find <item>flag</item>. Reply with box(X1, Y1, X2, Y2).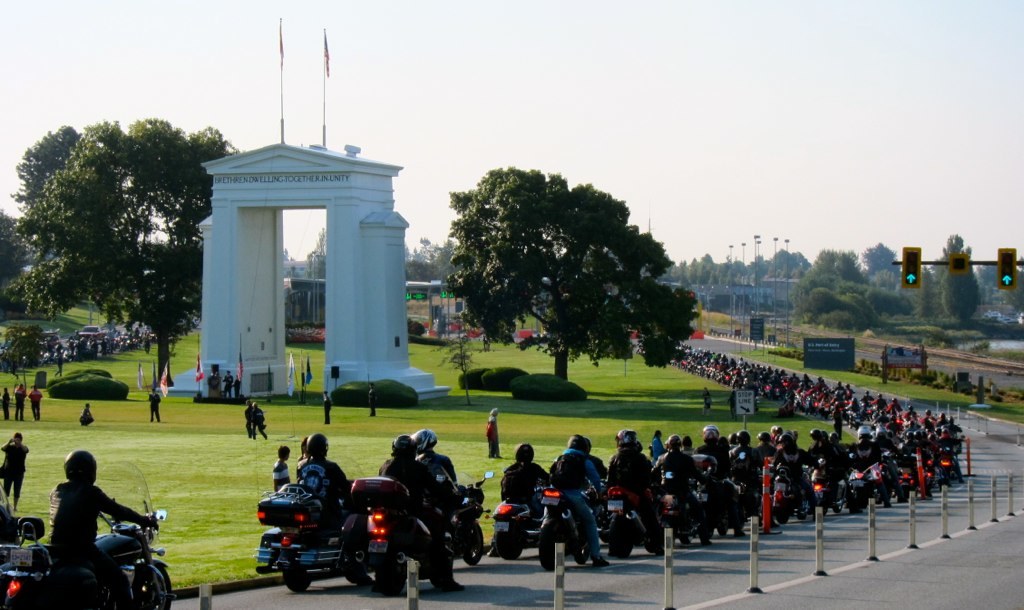
box(158, 364, 173, 407).
